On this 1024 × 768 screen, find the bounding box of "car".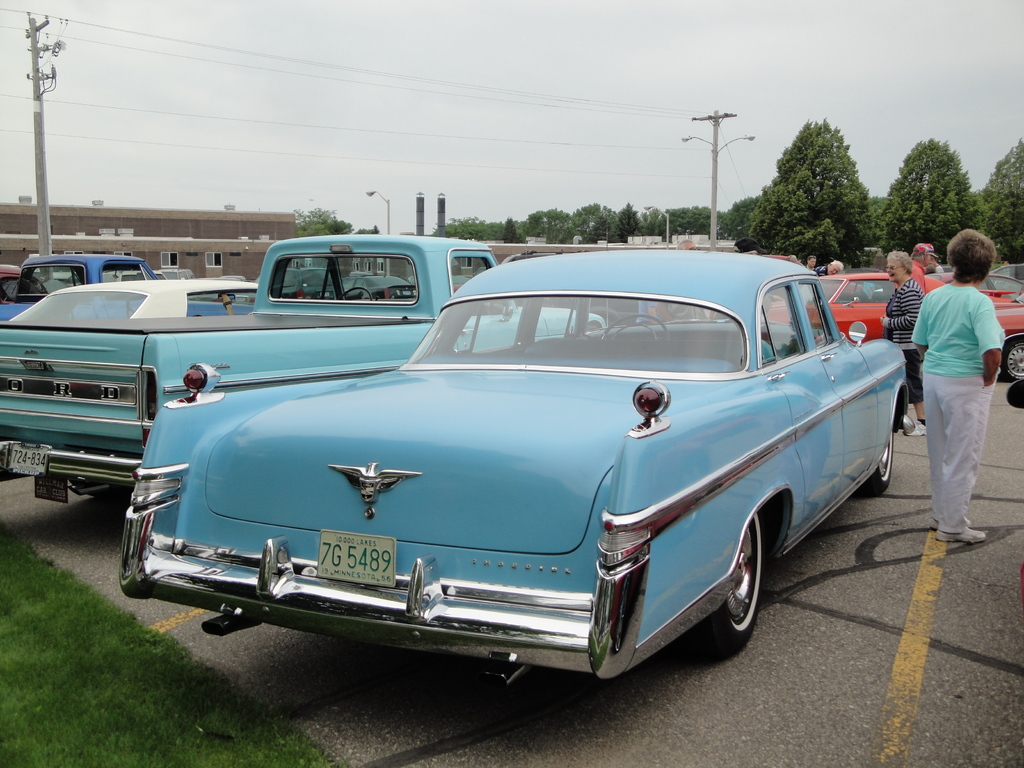
Bounding box: box=[120, 246, 908, 676].
